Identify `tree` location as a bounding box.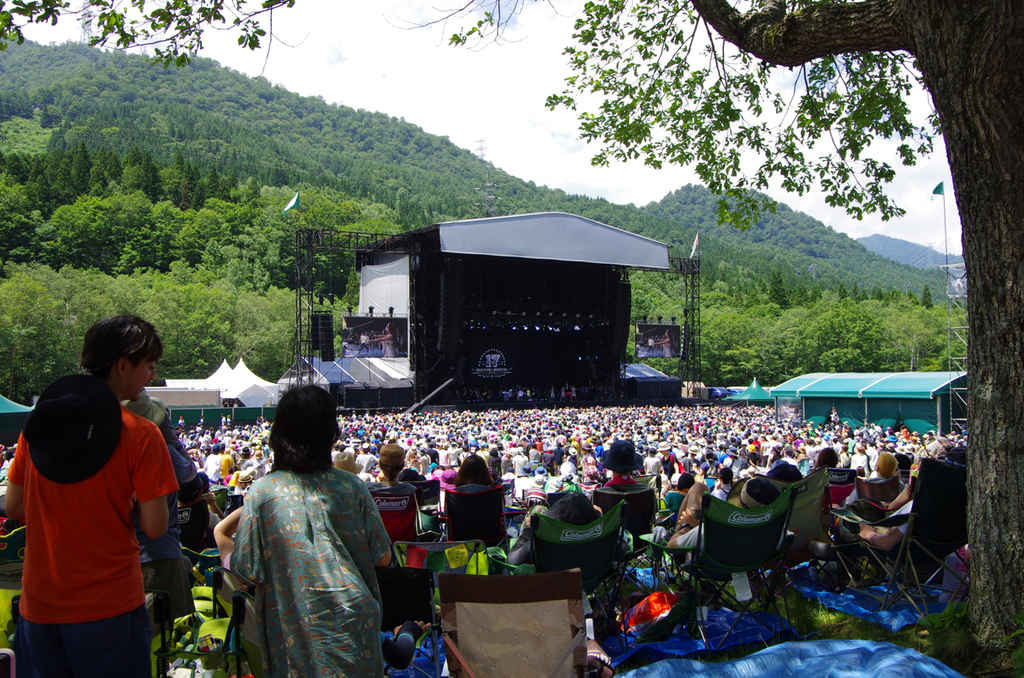
402 198 440 233.
